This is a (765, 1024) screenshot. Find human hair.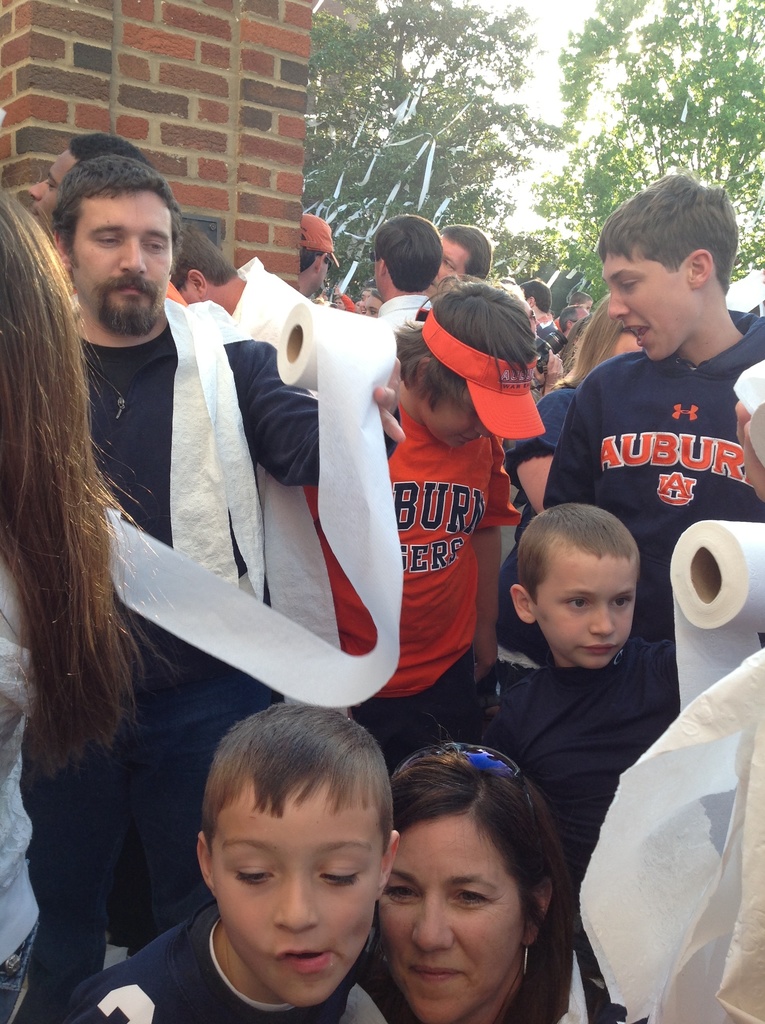
Bounding box: [173,216,246,299].
